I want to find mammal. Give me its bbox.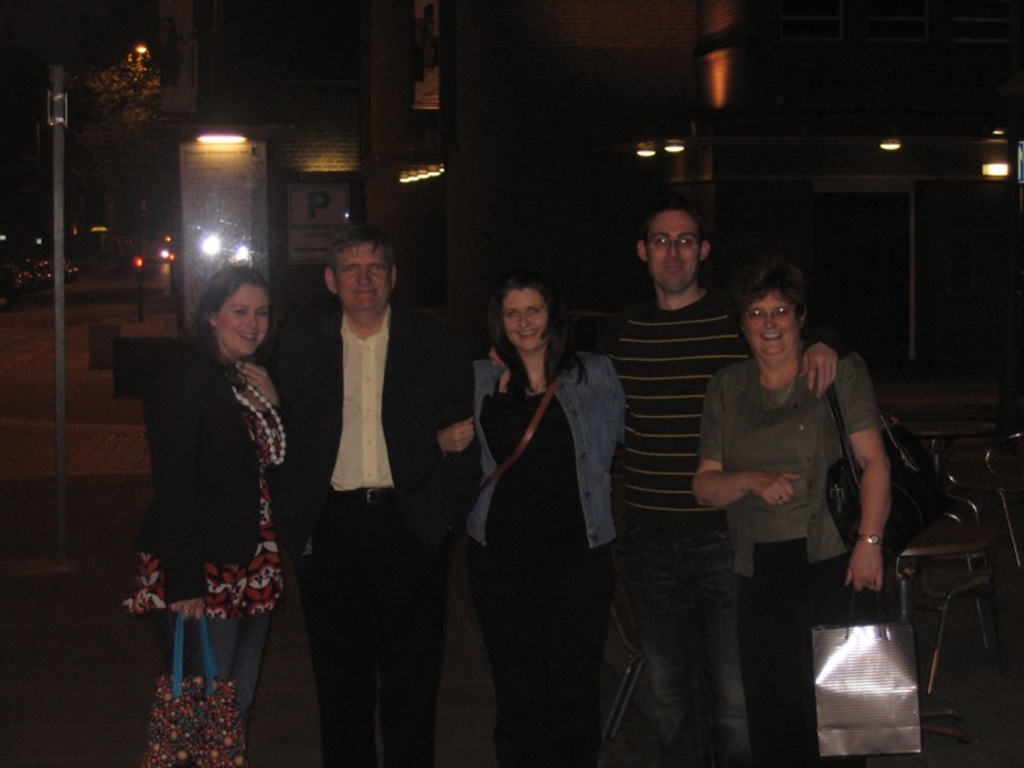
region(590, 198, 841, 767).
